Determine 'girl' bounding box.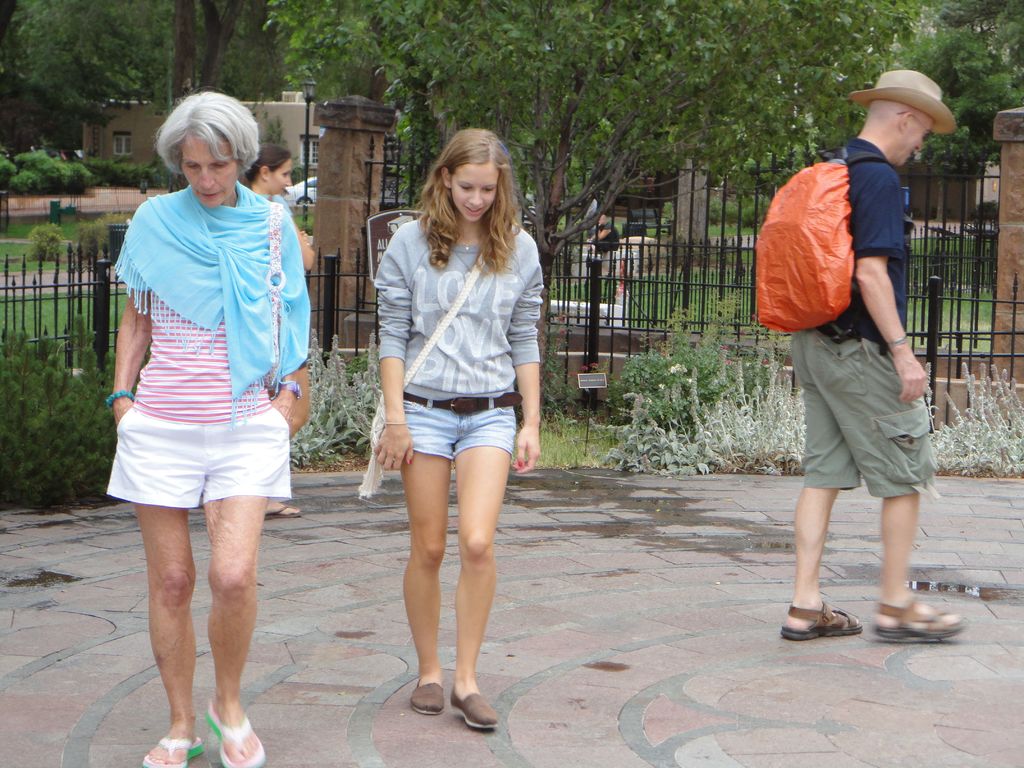
Determined: [371,129,540,729].
